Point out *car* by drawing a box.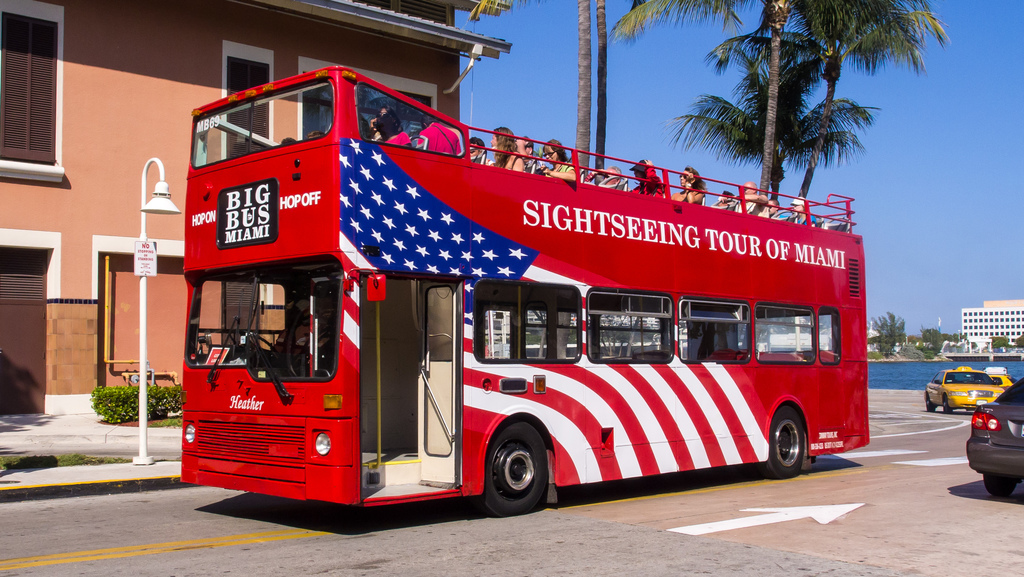
bbox(964, 378, 1023, 500).
